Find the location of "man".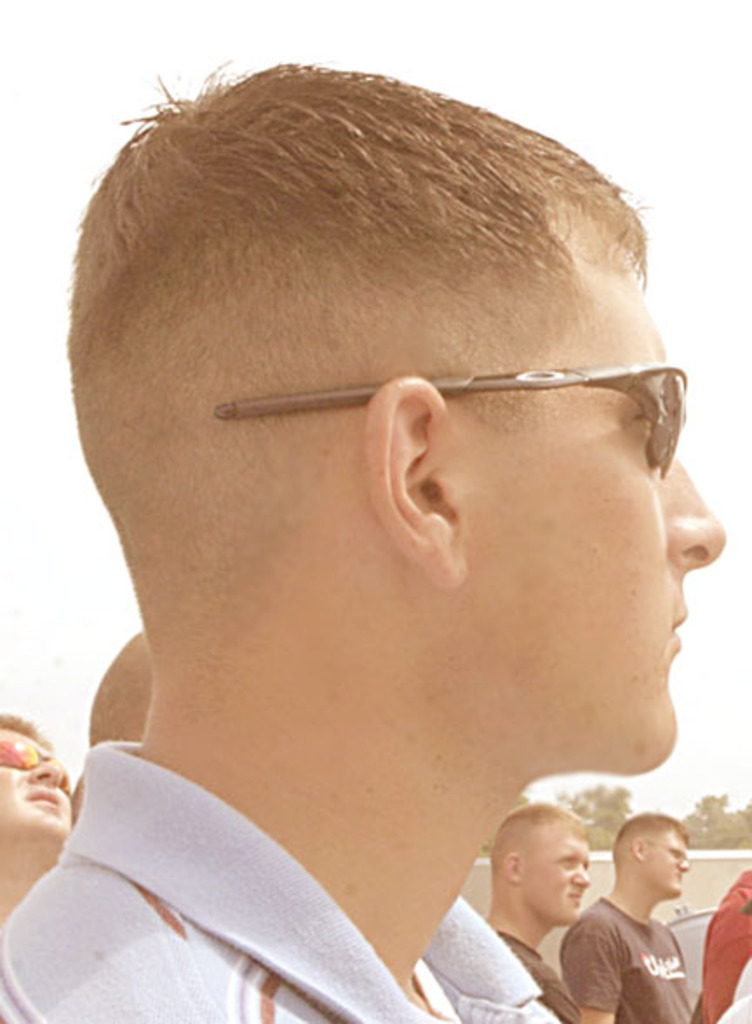
Location: <bbox>85, 630, 155, 745</bbox>.
